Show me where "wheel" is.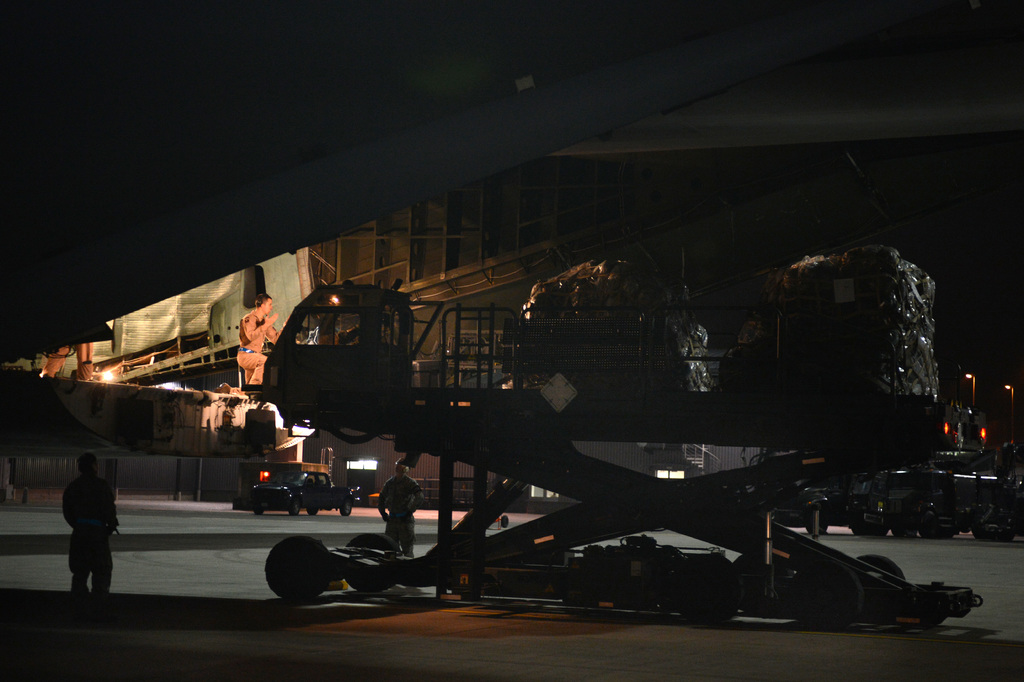
"wheel" is at box(342, 528, 399, 594).
